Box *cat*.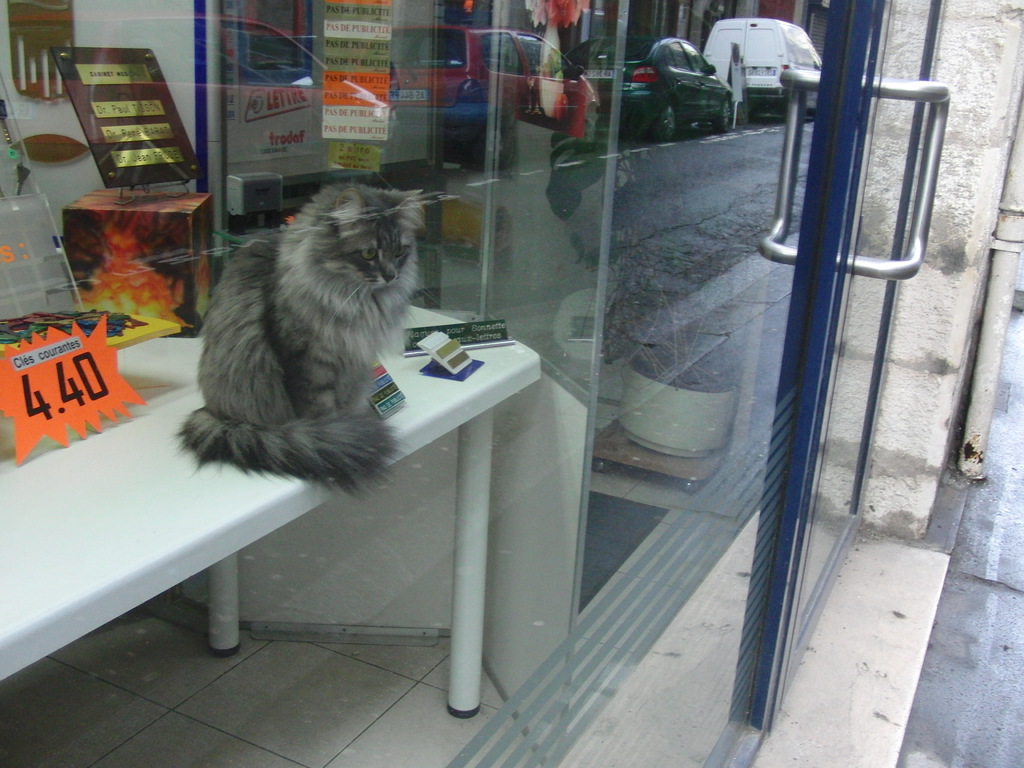
BBox(174, 174, 428, 498).
